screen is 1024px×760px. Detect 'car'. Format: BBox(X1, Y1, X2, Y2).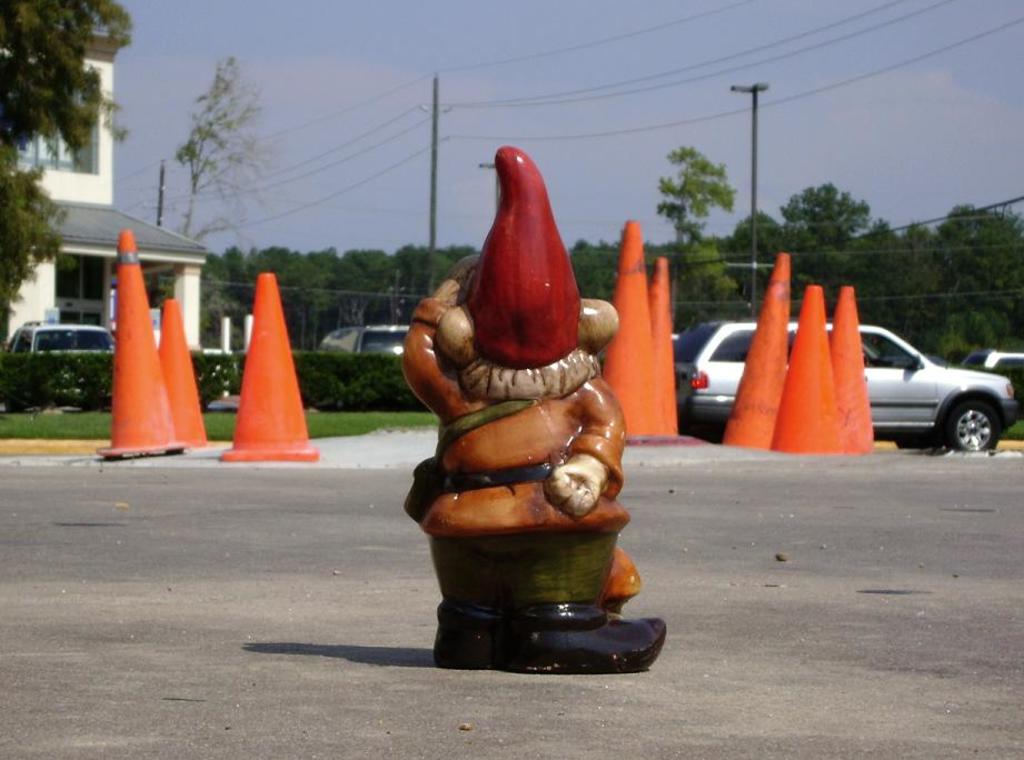
BBox(357, 327, 412, 359).
